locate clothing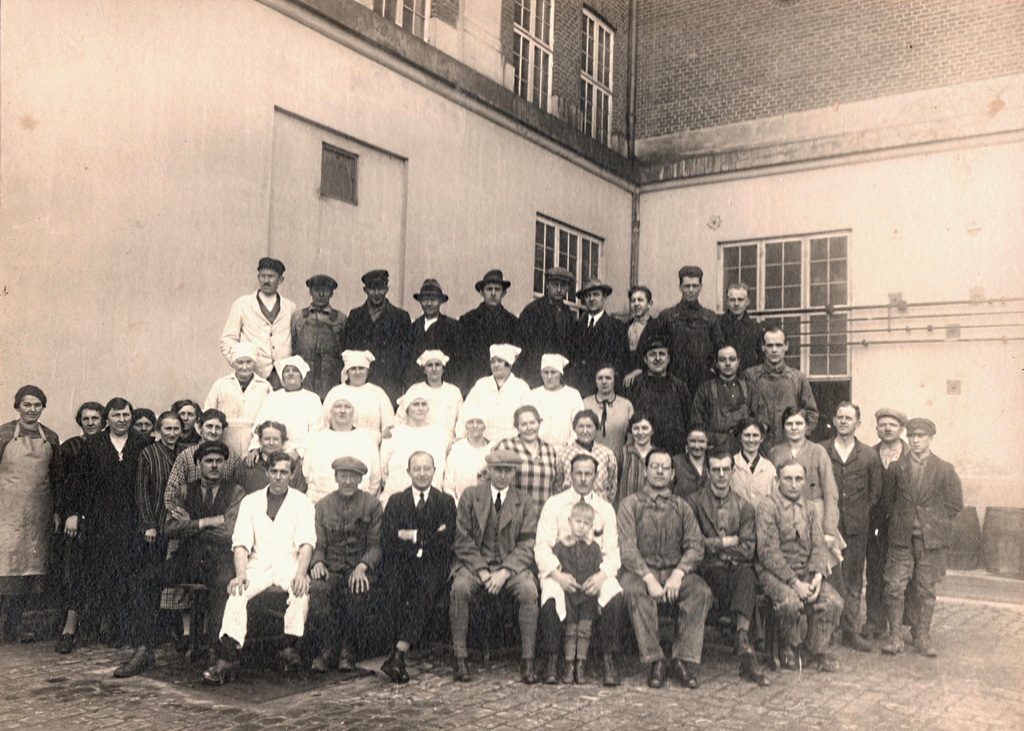
crop(862, 413, 980, 661)
